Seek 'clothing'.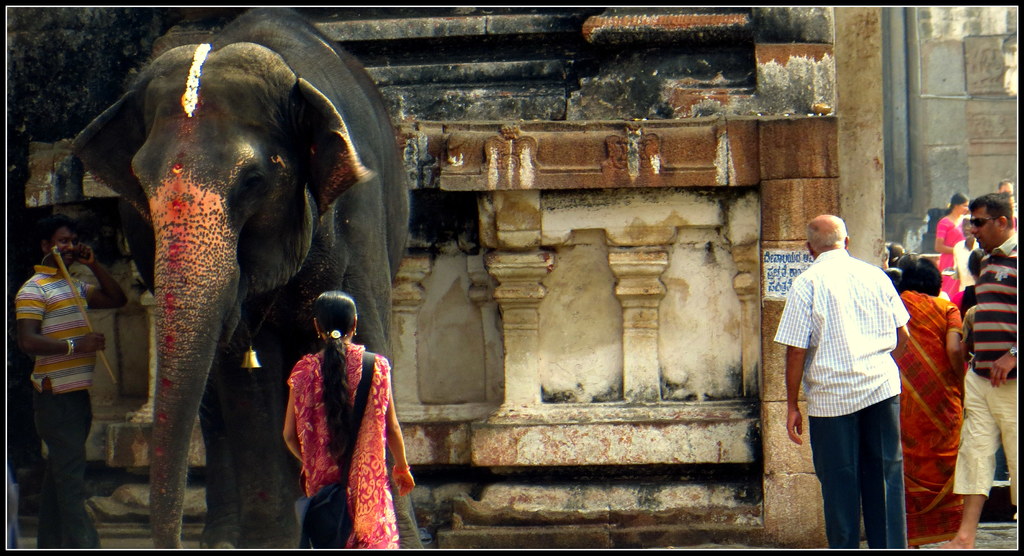
pyautogui.locateOnScreen(15, 257, 98, 543).
